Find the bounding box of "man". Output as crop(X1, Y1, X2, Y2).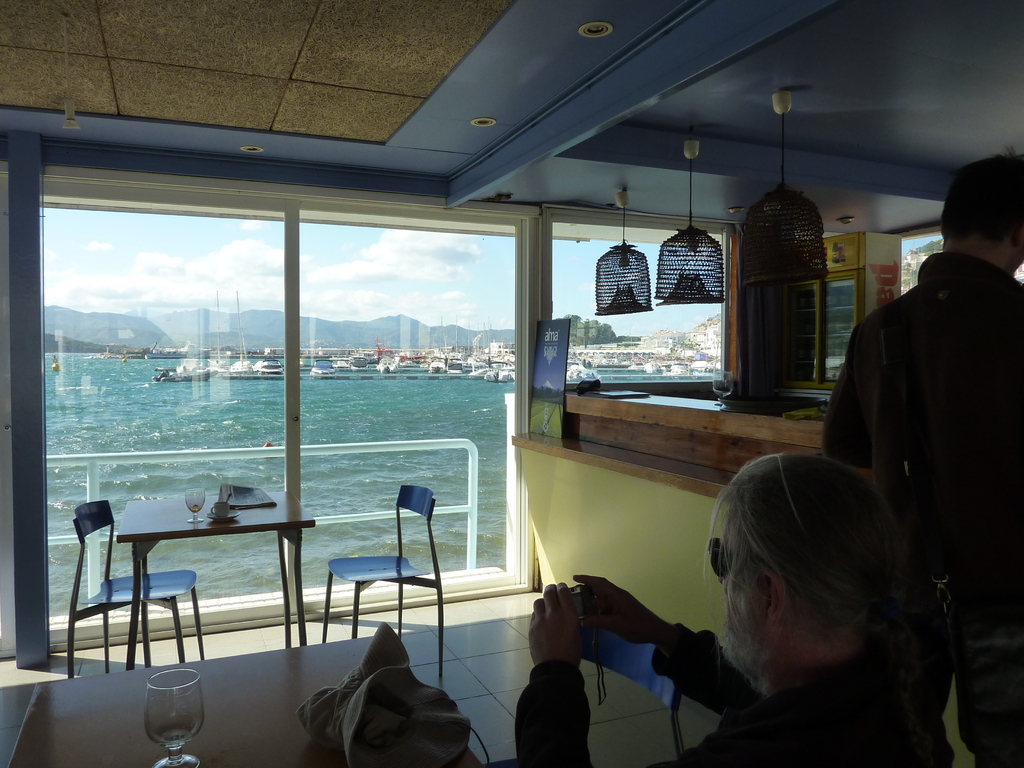
crop(518, 452, 947, 767).
